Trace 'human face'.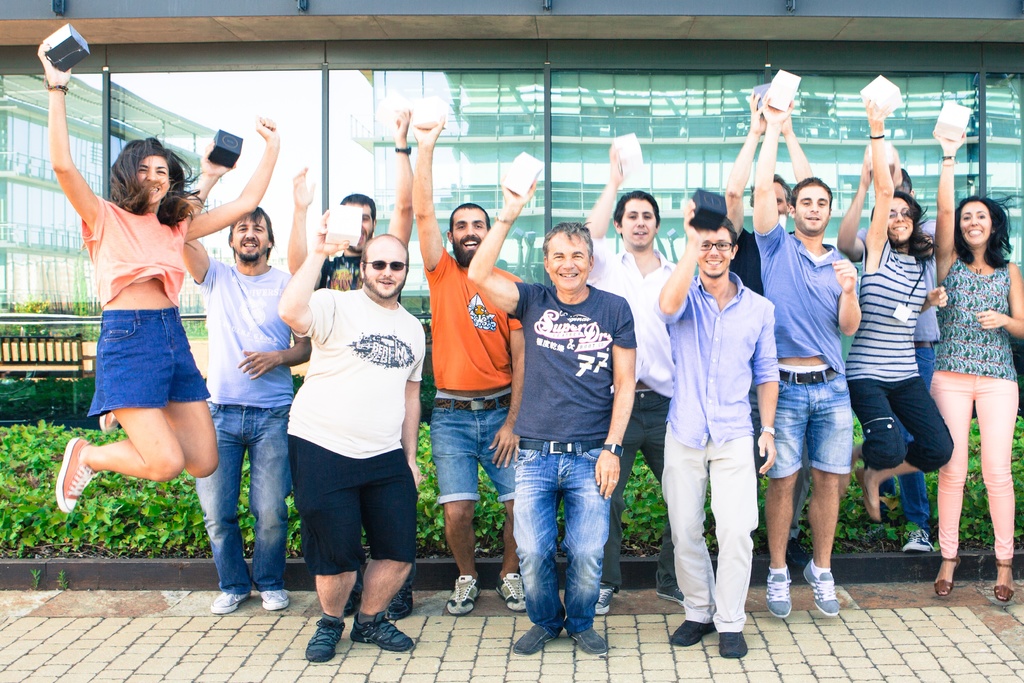
Traced to crop(794, 183, 831, 233).
